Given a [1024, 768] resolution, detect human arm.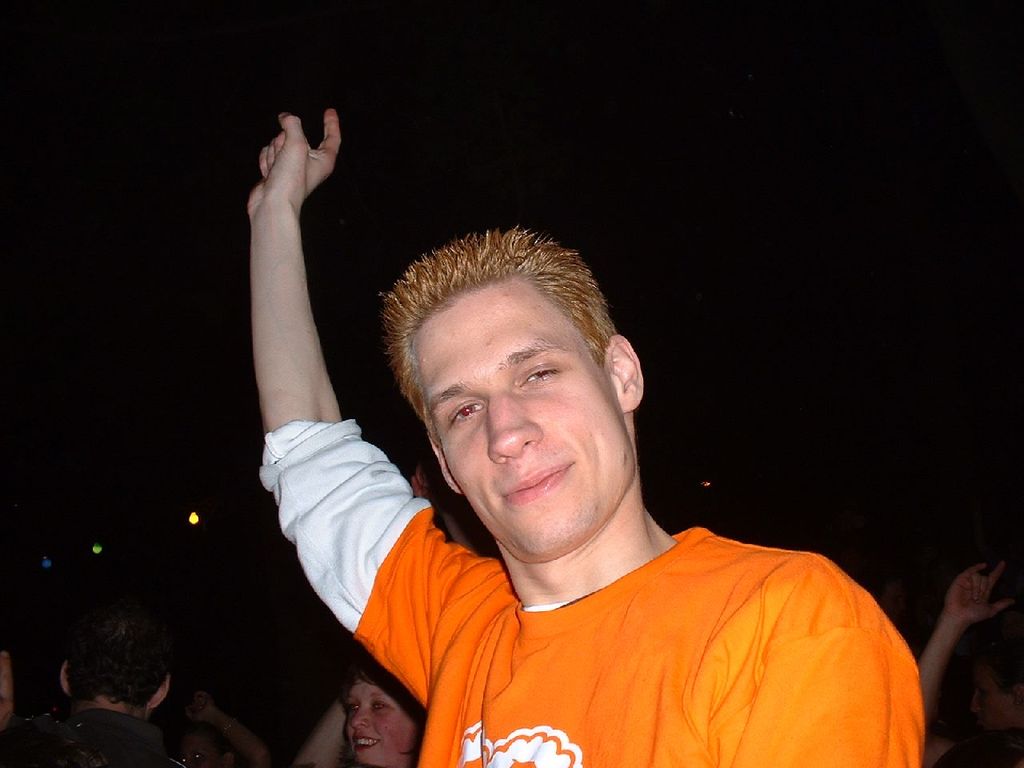
<bbox>250, 98, 476, 712</bbox>.
